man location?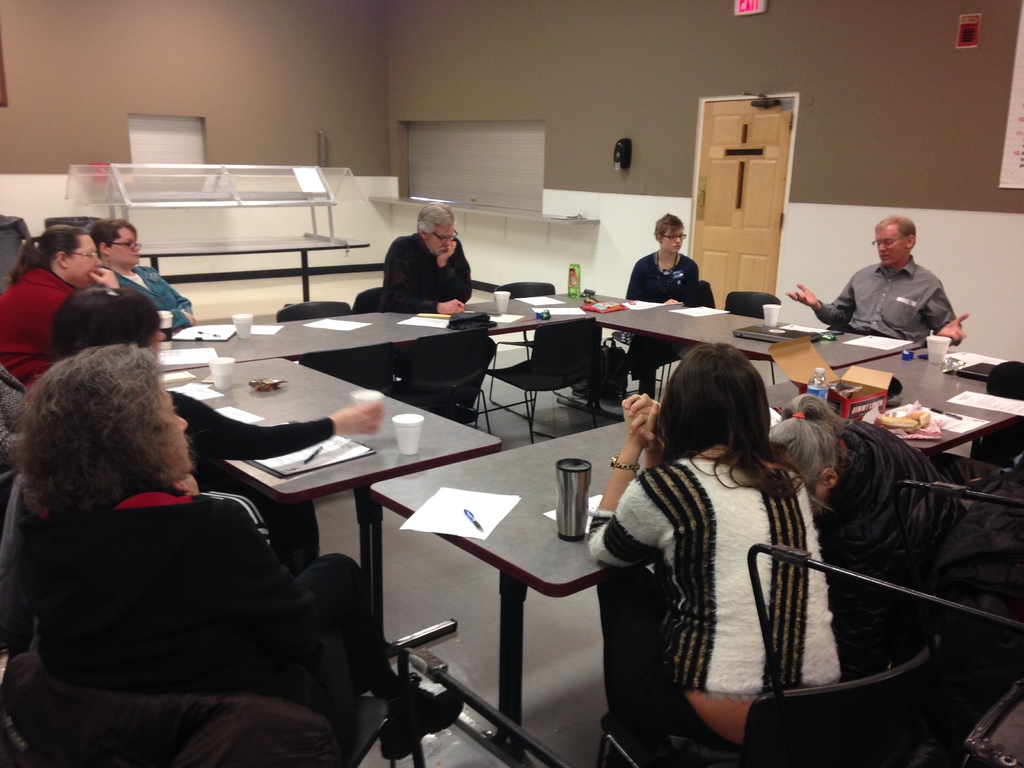
left=382, top=199, right=475, bottom=366
